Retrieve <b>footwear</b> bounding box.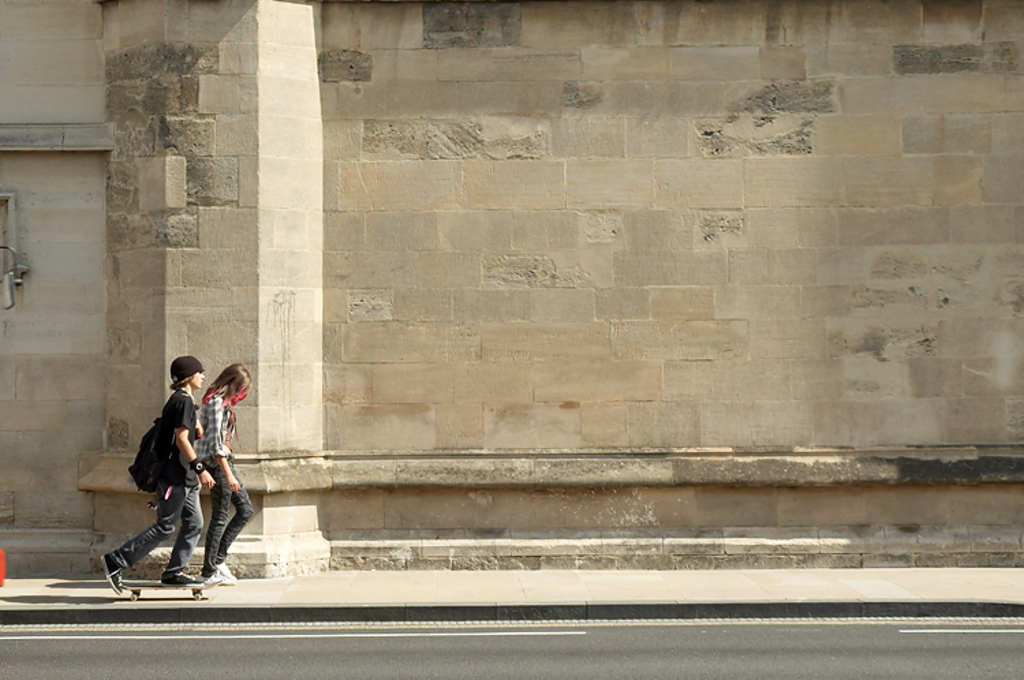
Bounding box: x1=90 y1=531 x2=197 y2=595.
